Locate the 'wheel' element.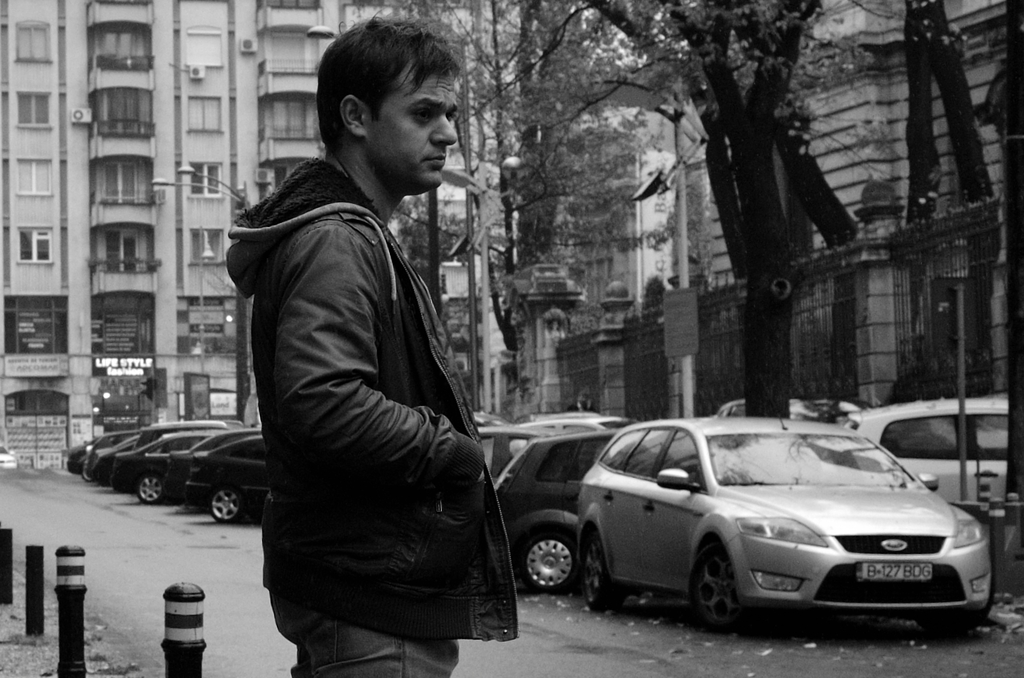
Element bbox: [518,531,580,594].
